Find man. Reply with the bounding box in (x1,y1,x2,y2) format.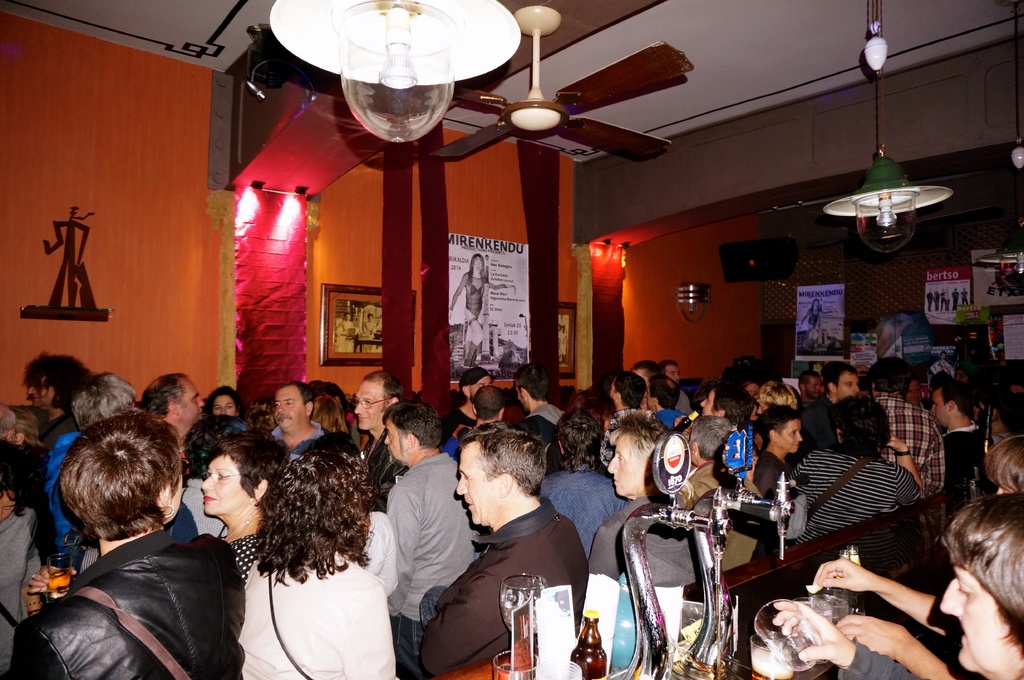
(271,379,337,463).
